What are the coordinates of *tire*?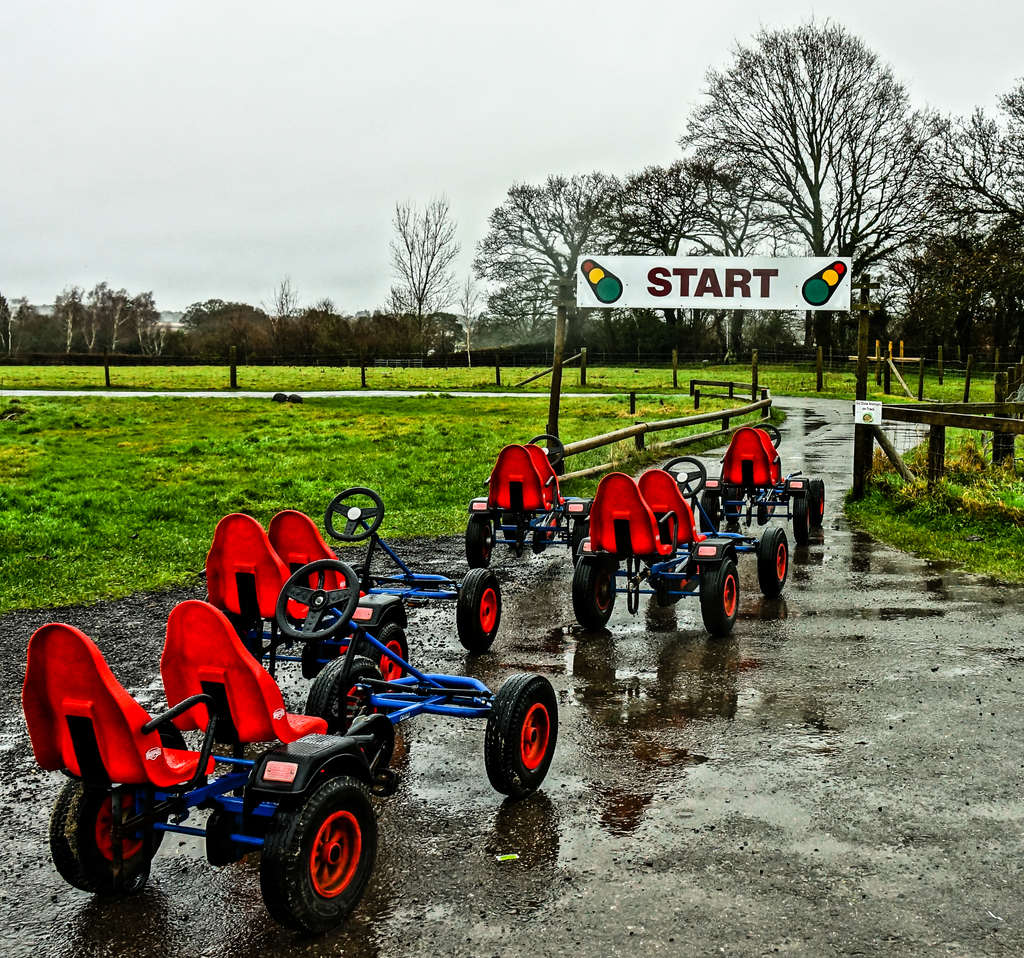
367,623,413,680.
